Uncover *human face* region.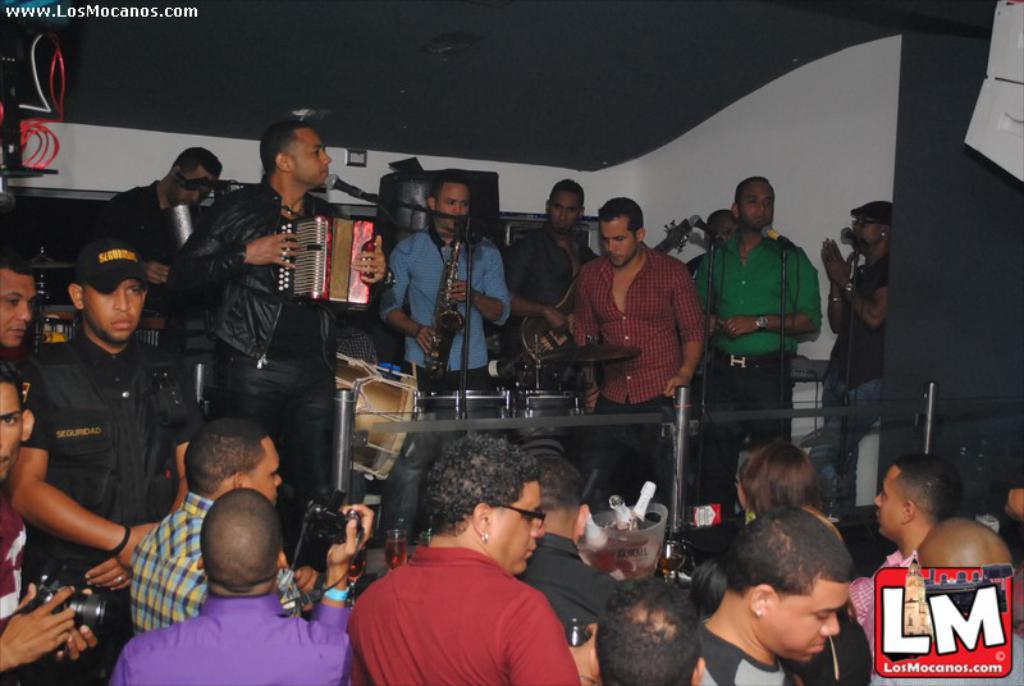
Uncovered: select_region(253, 439, 280, 498).
